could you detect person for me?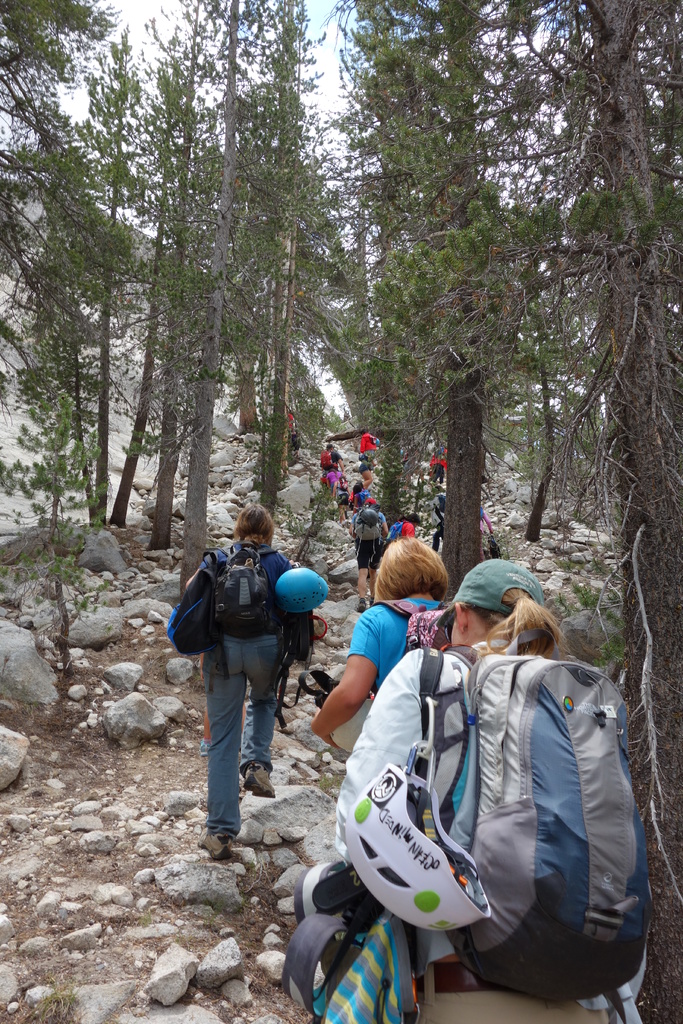
Detection result: {"x1": 338, "y1": 557, "x2": 618, "y2": 1023}.
